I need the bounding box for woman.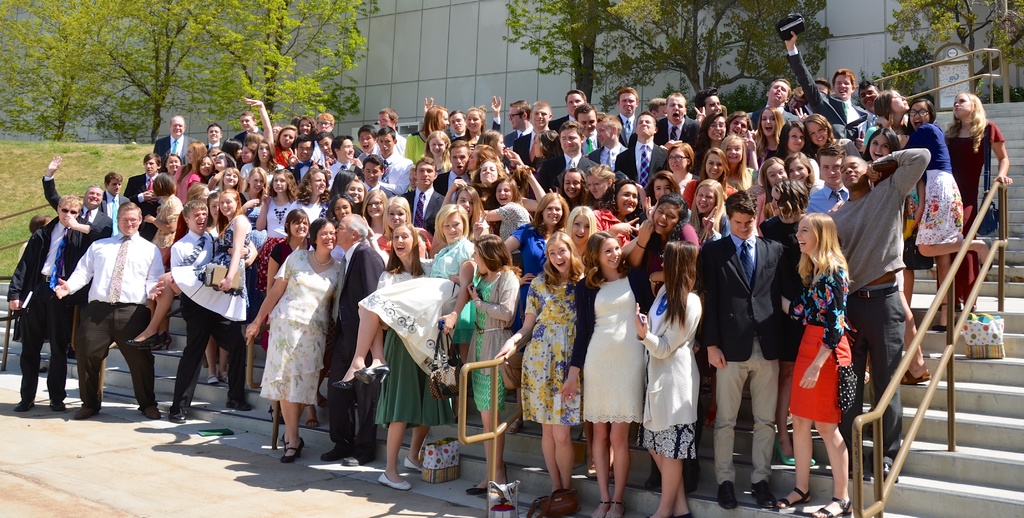
Here it is: region(123, 190, 251, 353).
